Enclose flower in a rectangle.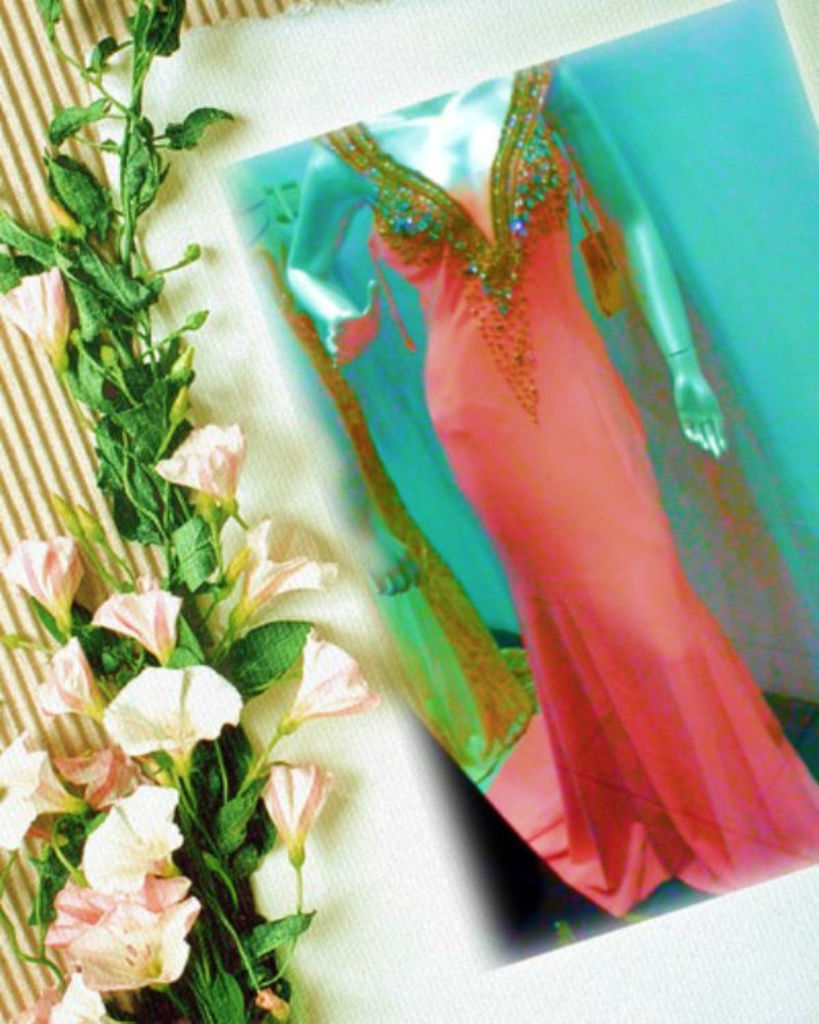
<bbox>109, 665, 240, 771</bbox>.
